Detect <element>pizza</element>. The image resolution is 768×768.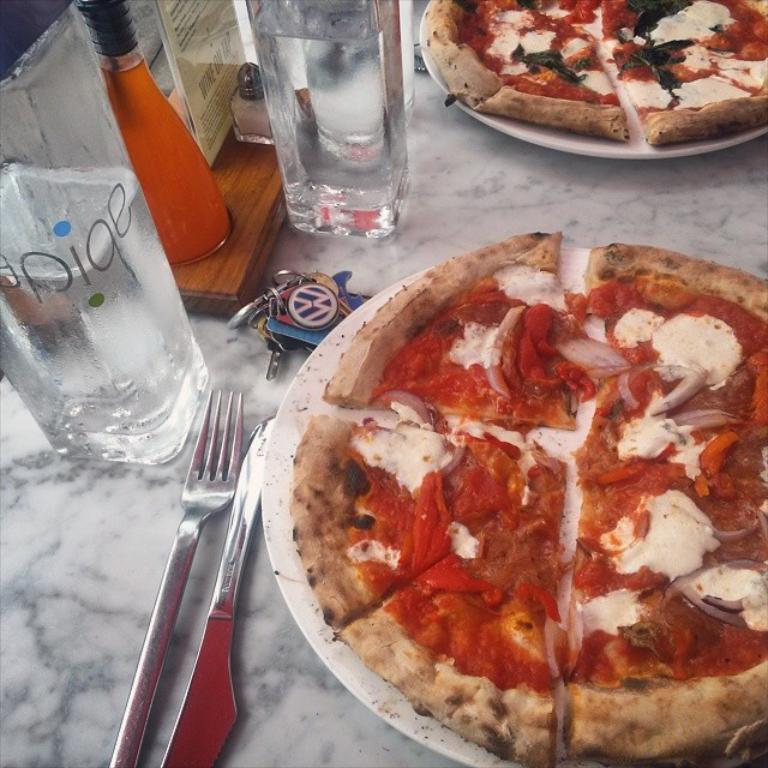
[286, 206, 751, 763].
